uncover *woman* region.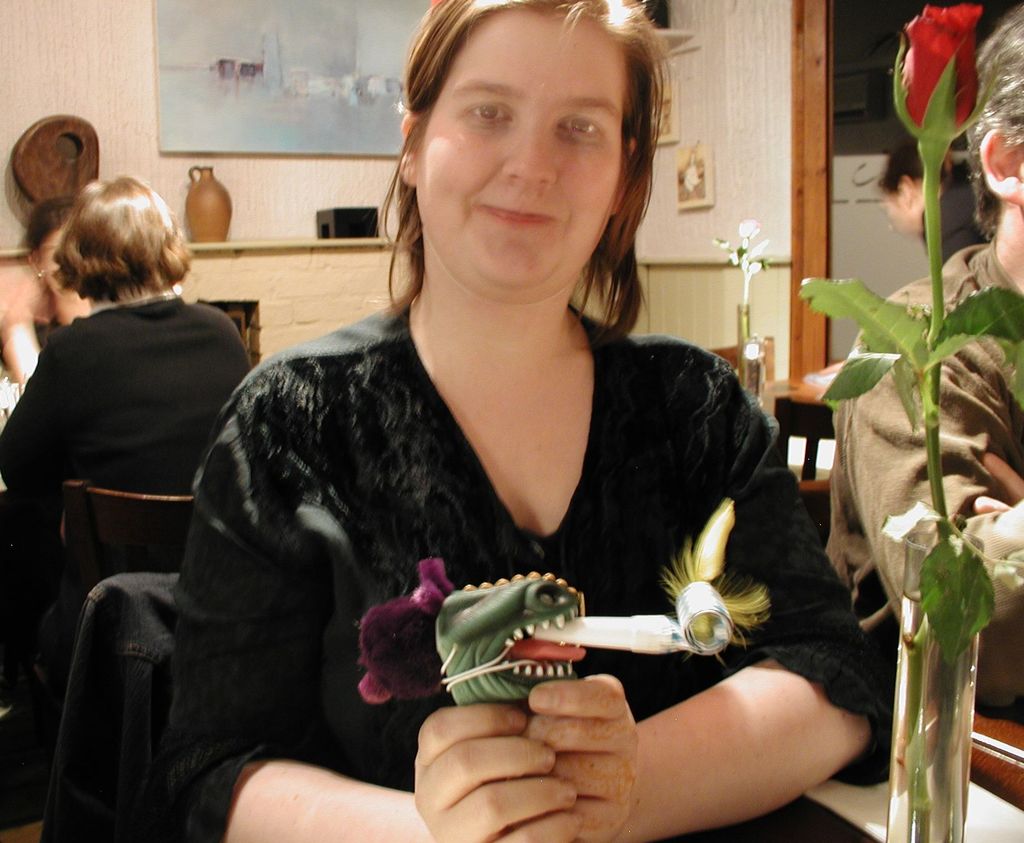
Uncovered: x1=0 y1=166 x2=264 y2=746.
